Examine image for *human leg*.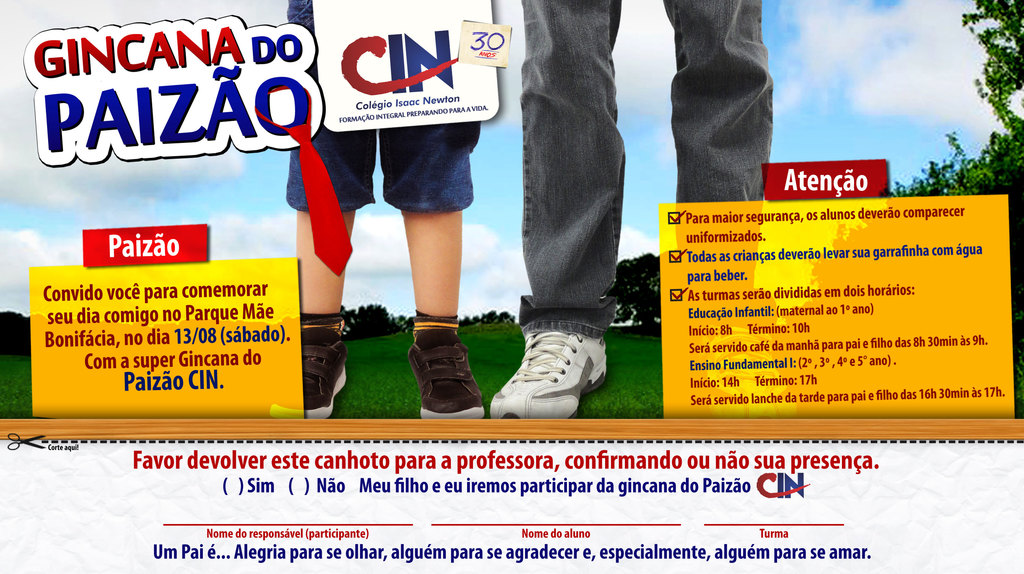
Examination result: BBox(292, 0, 379, 405).
